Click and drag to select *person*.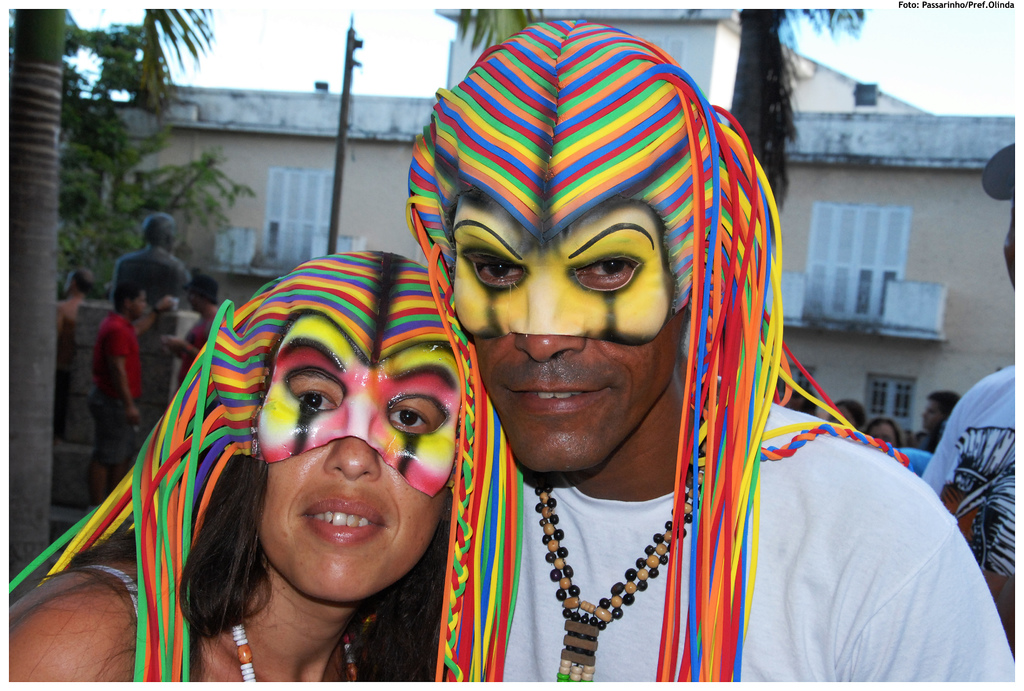
Selection: 165 273 220 383.
